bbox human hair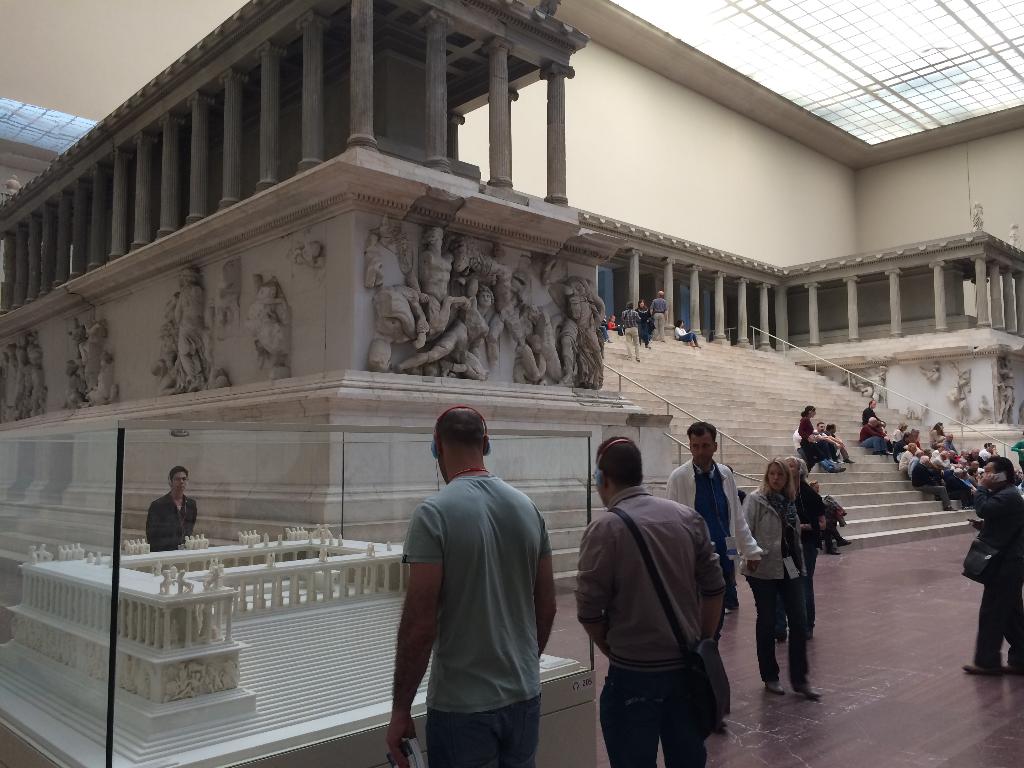
{"x1": 685, "y1": 418, "x2": 717, "y2": 446}
